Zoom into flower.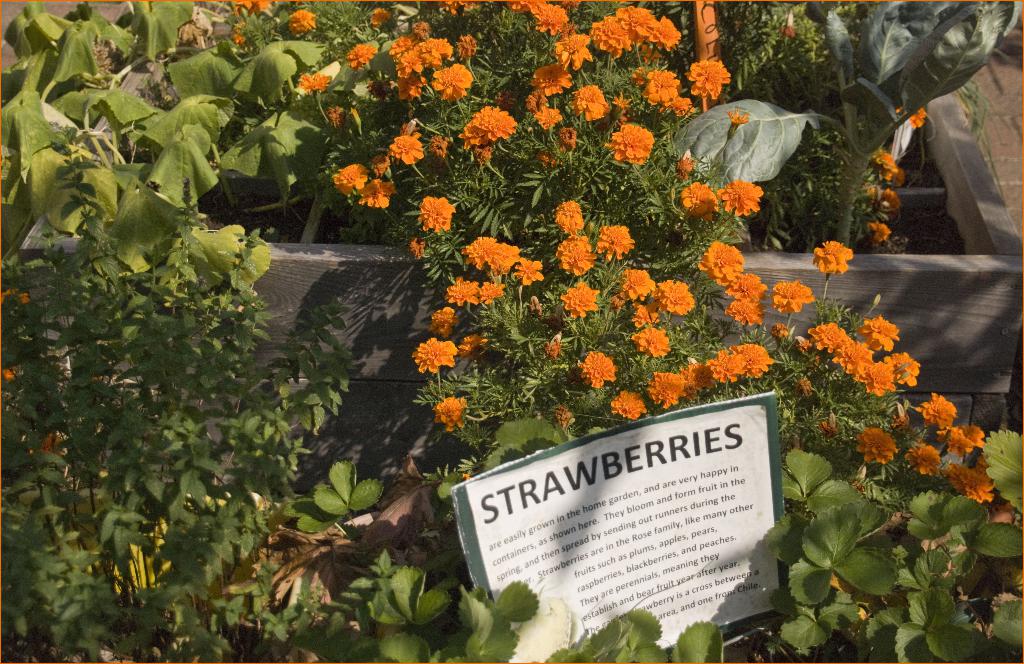
Zoom target: <box>444,281,481,304</box>.
